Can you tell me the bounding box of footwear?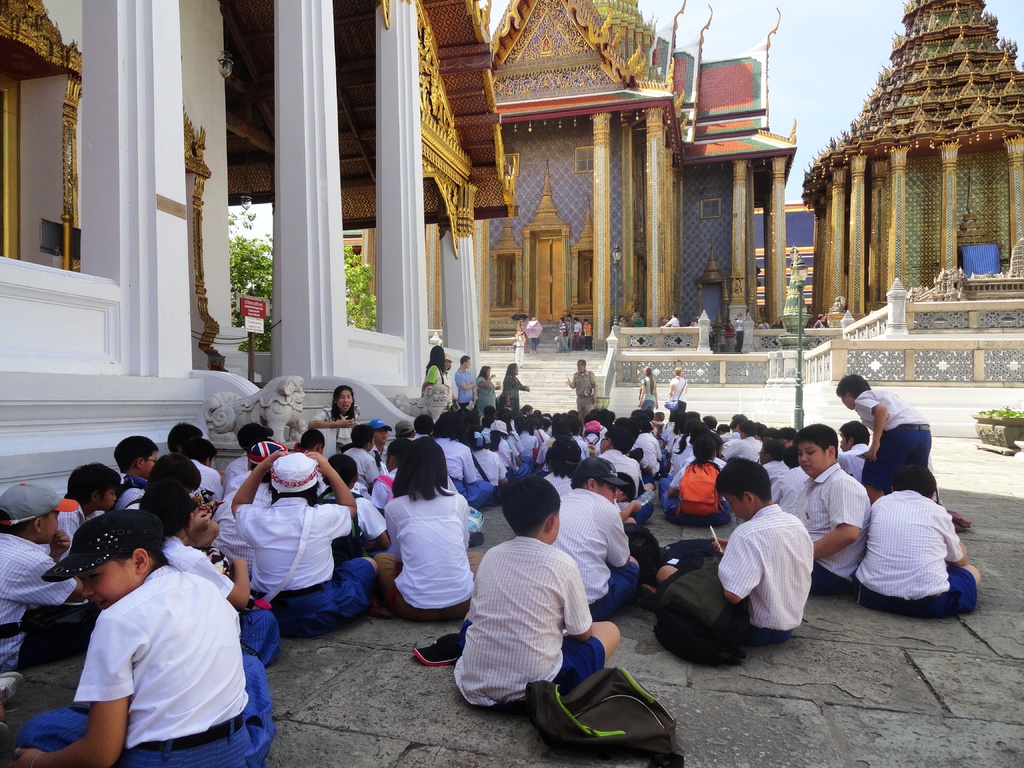
[0,669,26,702].
